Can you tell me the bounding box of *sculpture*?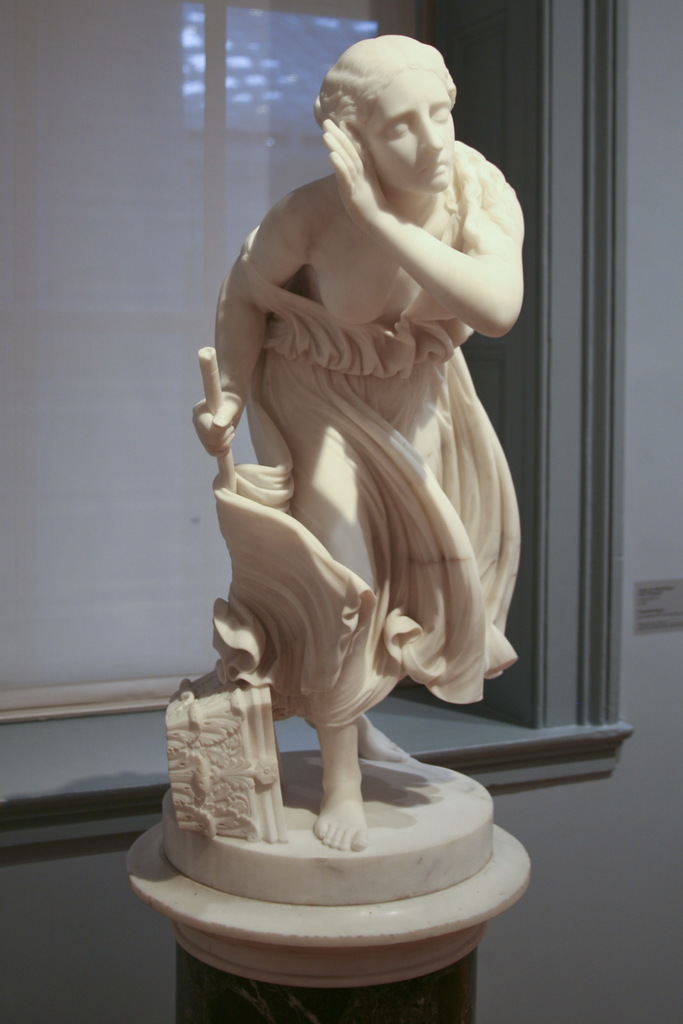
{"left": 171, "top": 37, "right": 567, "bottom": 957}.
